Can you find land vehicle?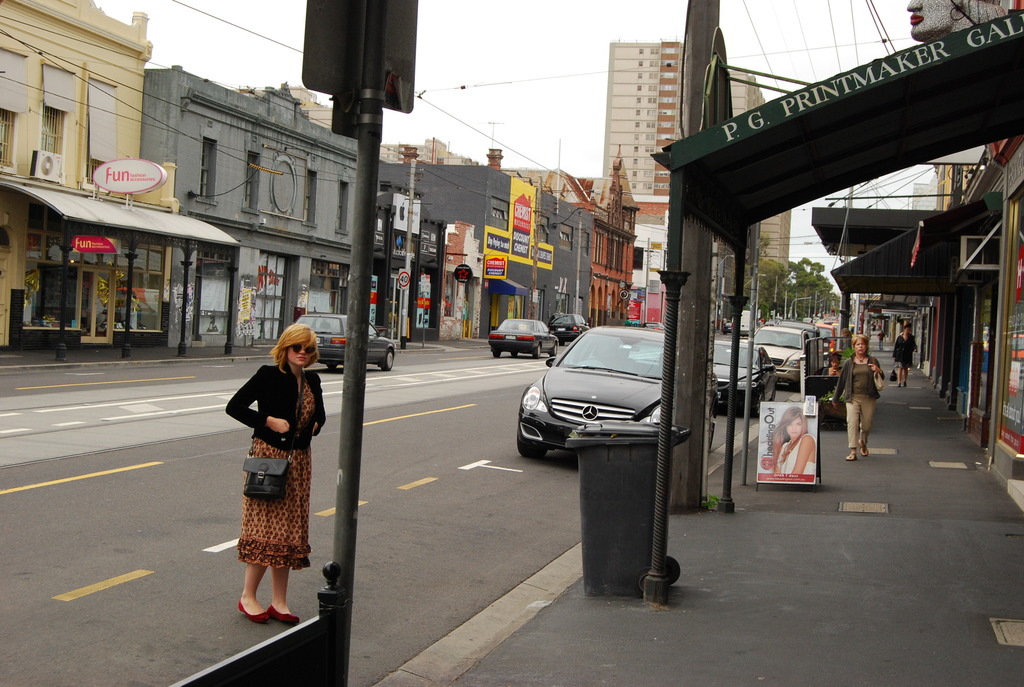
Yes, bounding box: l=801, t=317, r=811, b=324.
